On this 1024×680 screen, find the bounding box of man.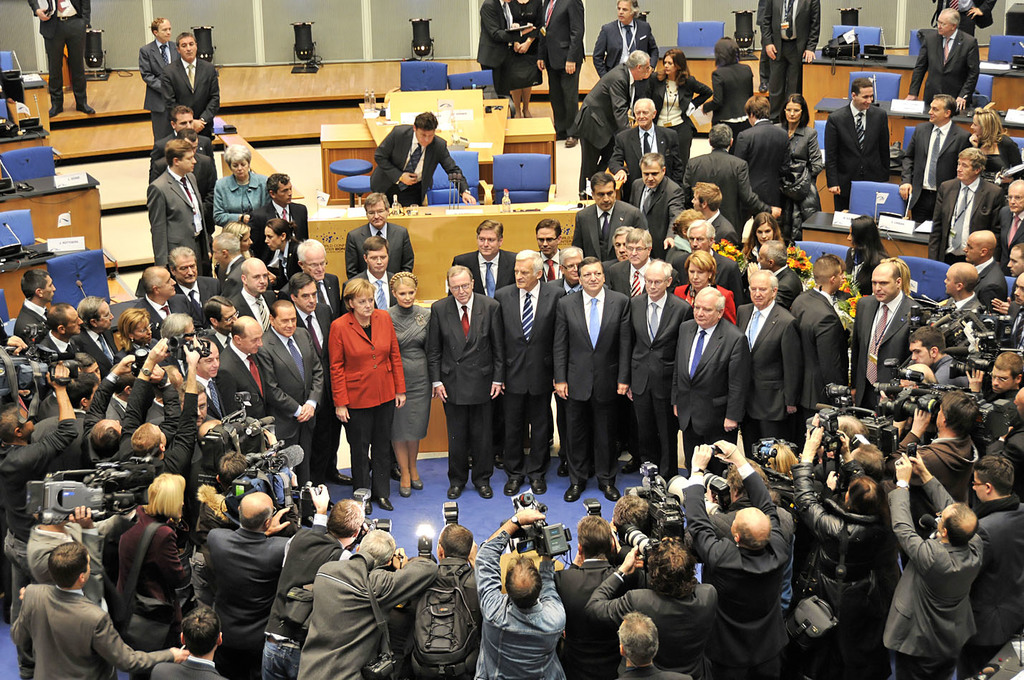
Bounding box: left=150, top=130, right=222, bottom=267.
